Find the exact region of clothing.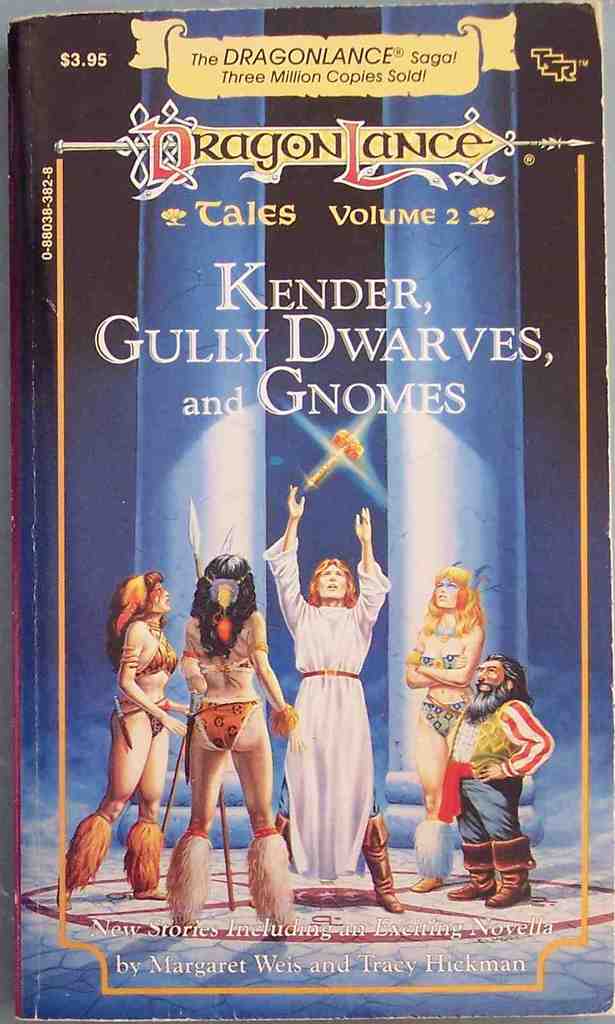
Exact region: locate(109, 621, 181, 739).
